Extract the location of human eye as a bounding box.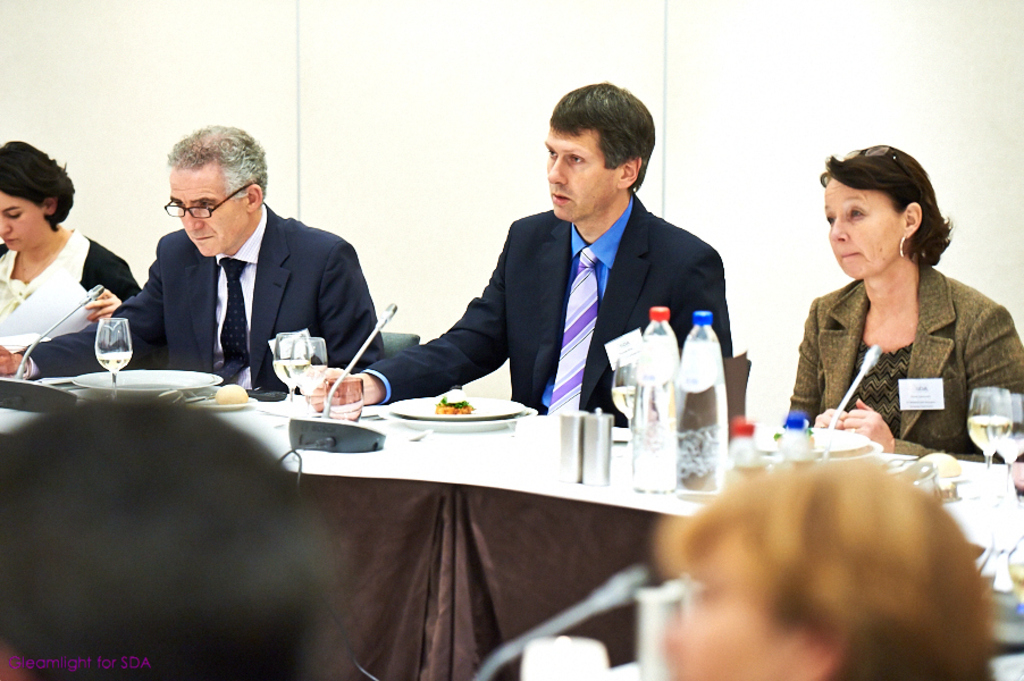
849:202:865:221.
